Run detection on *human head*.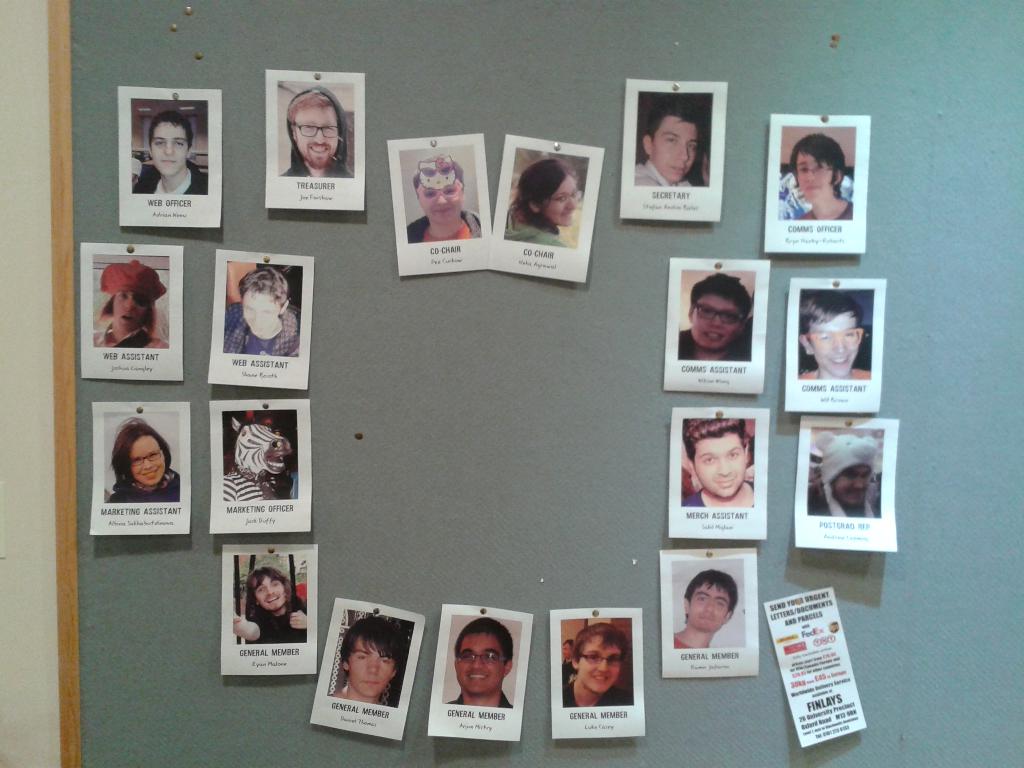
Result: box(641, 103, 700, 180).
